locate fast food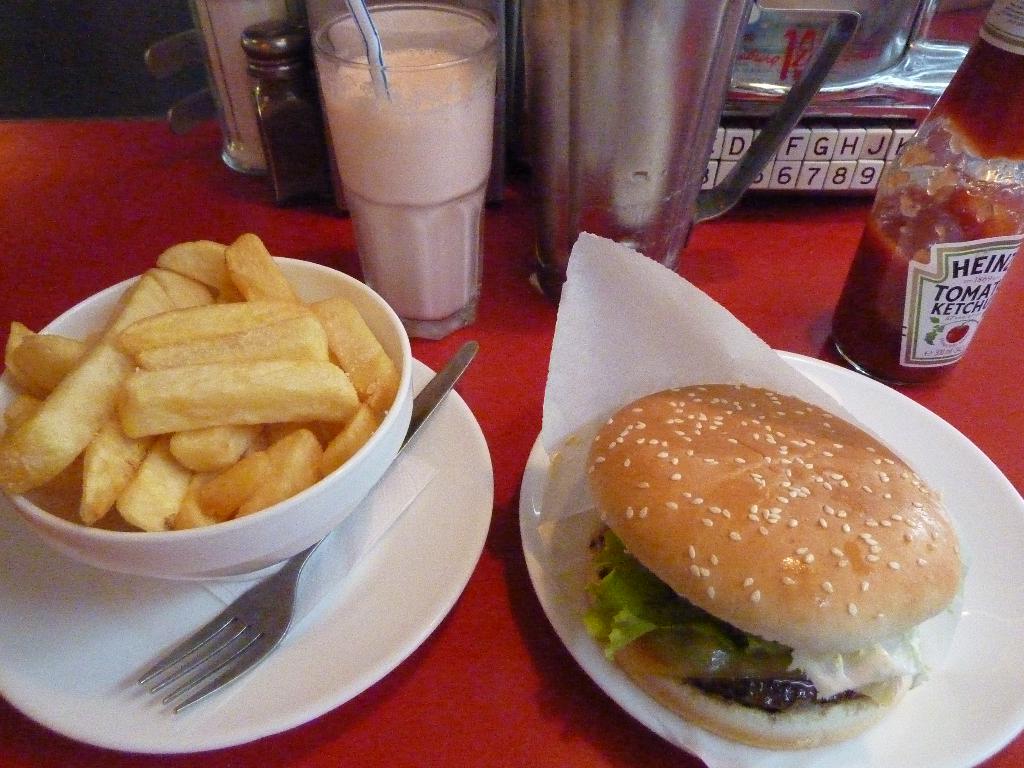
188/437/278/509
